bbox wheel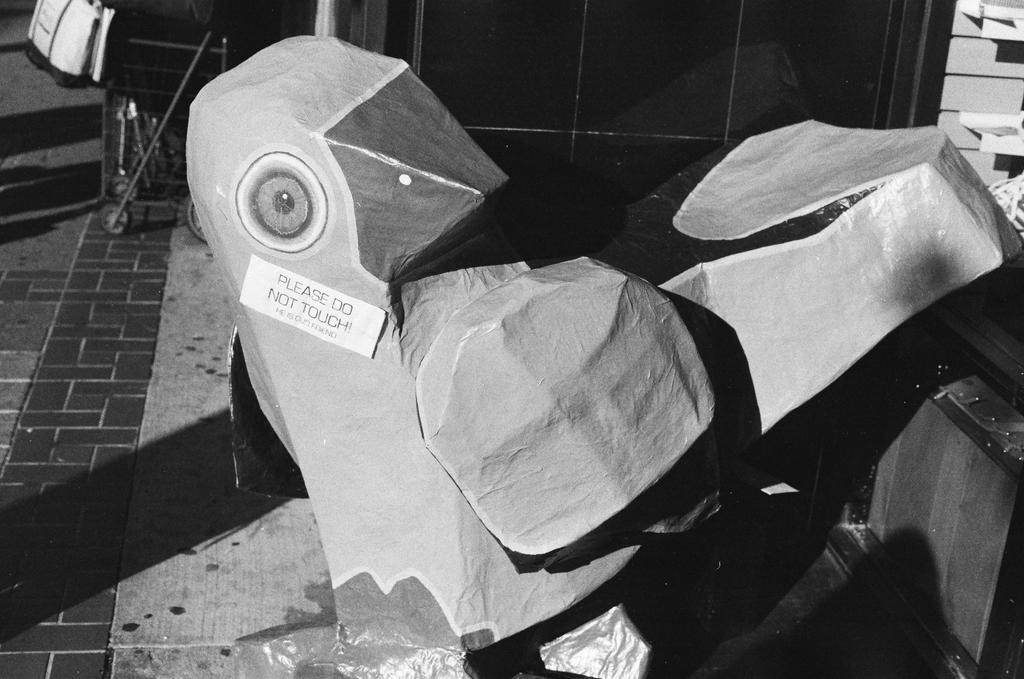
{"x1": 188, "y1": 191, "x2": 206, "y2": 241}
